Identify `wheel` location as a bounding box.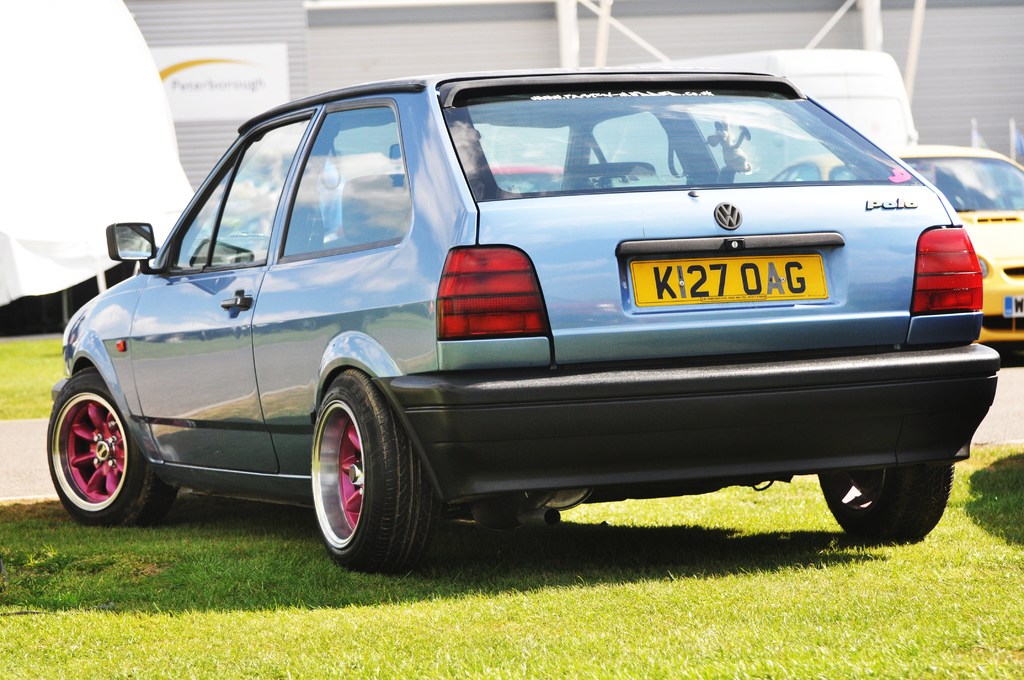
814,454,954,545.
